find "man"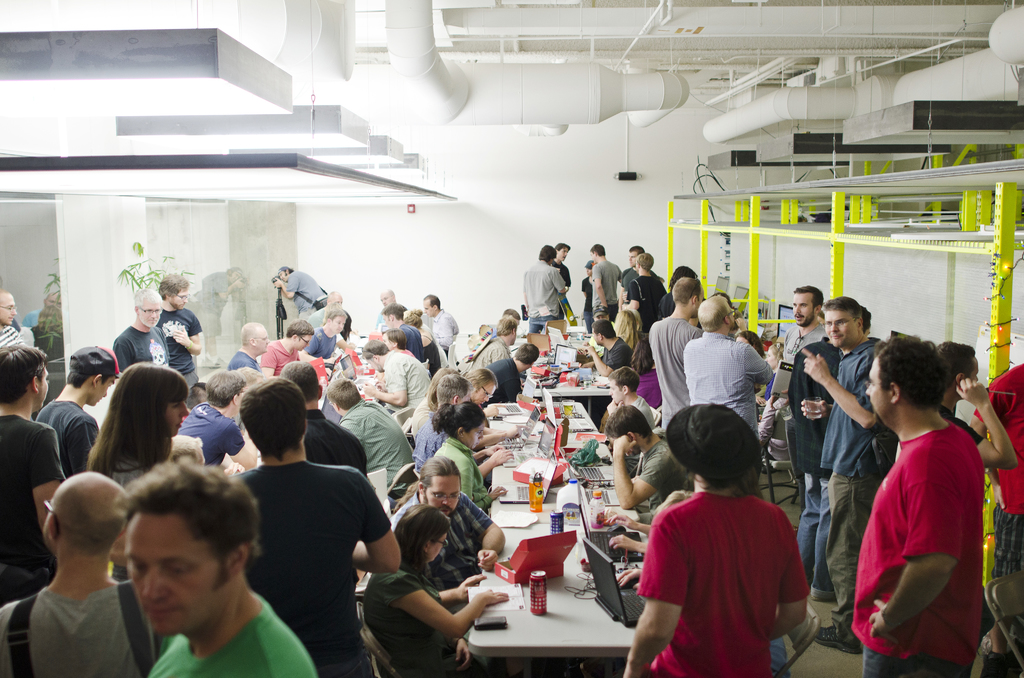
[left=643, top=269, right=696, bottom=426]
